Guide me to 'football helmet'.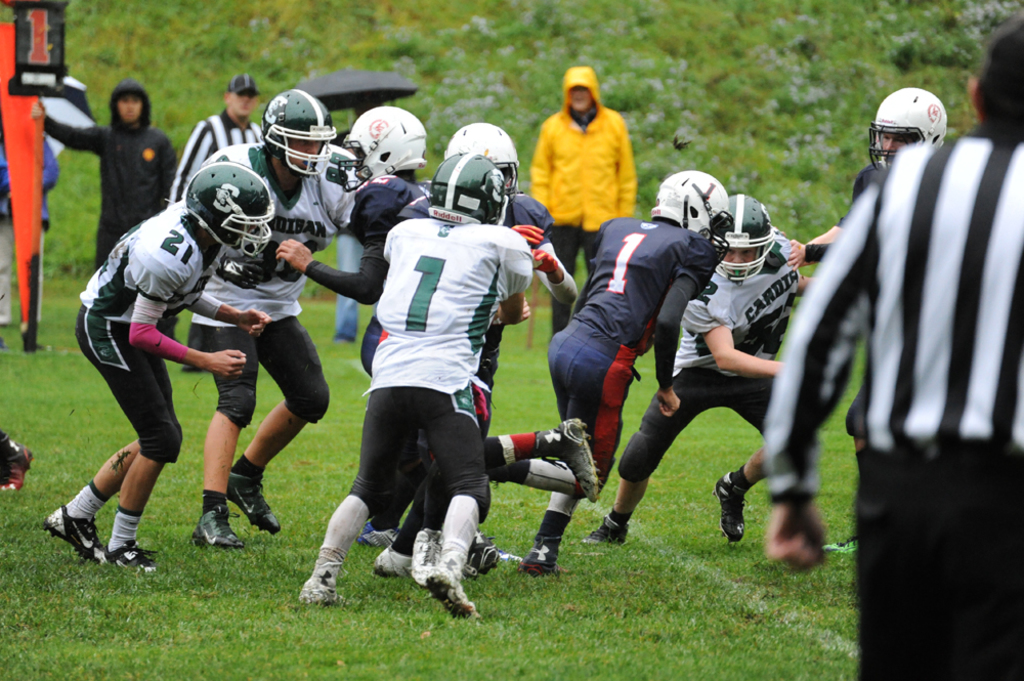
Guidance: [x1=652, y1=166, x2=730, y2=272].
